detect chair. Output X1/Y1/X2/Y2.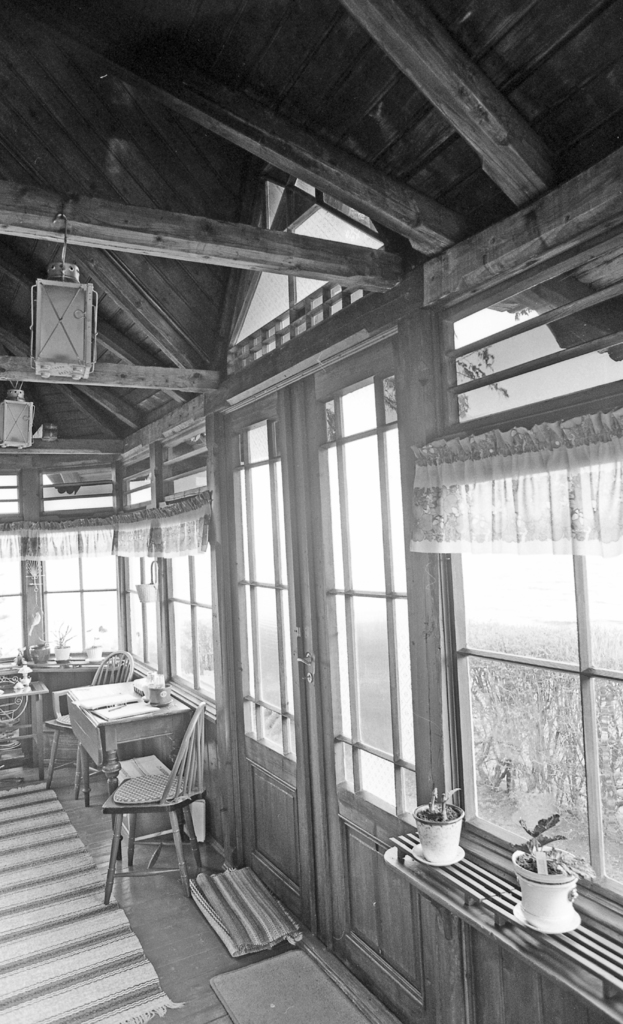
94/716/207/897.
